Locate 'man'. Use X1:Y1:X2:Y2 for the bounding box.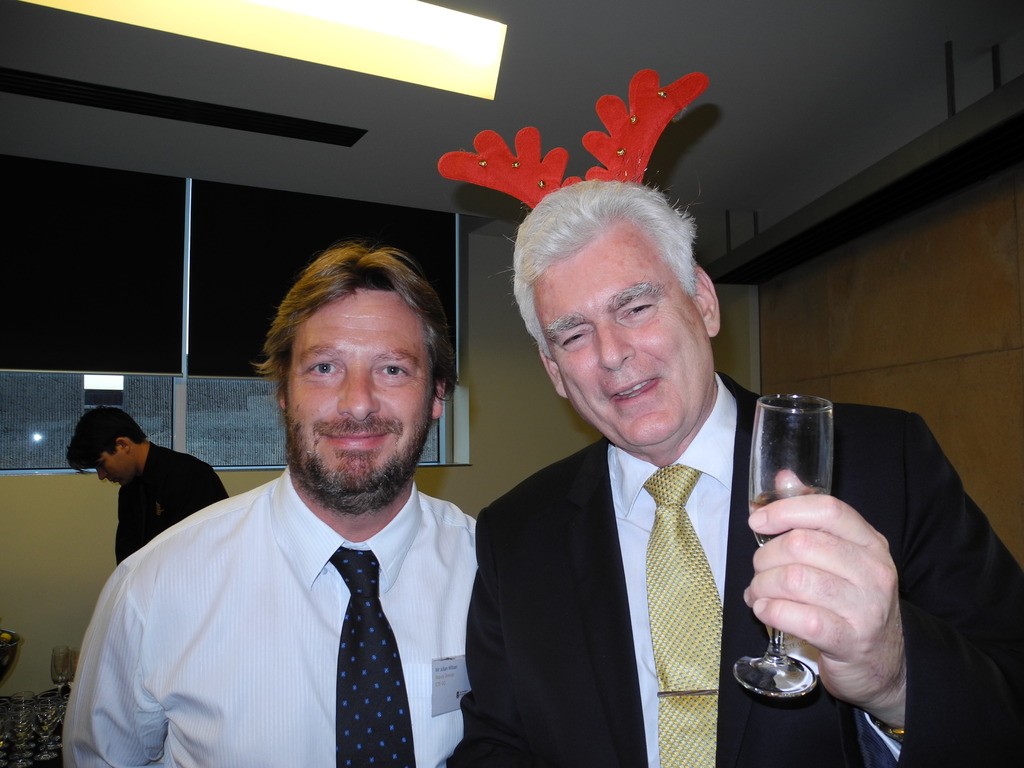
61:399:237:563.
